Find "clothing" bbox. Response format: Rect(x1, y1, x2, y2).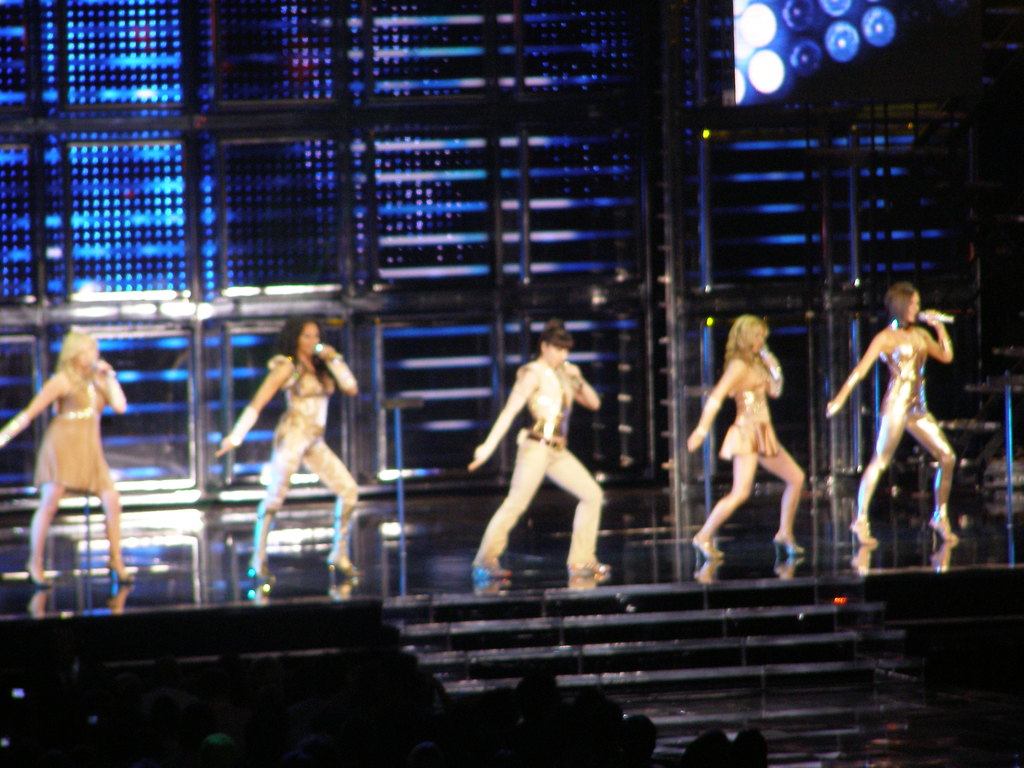
Rect(852, 326, 955, 519).
